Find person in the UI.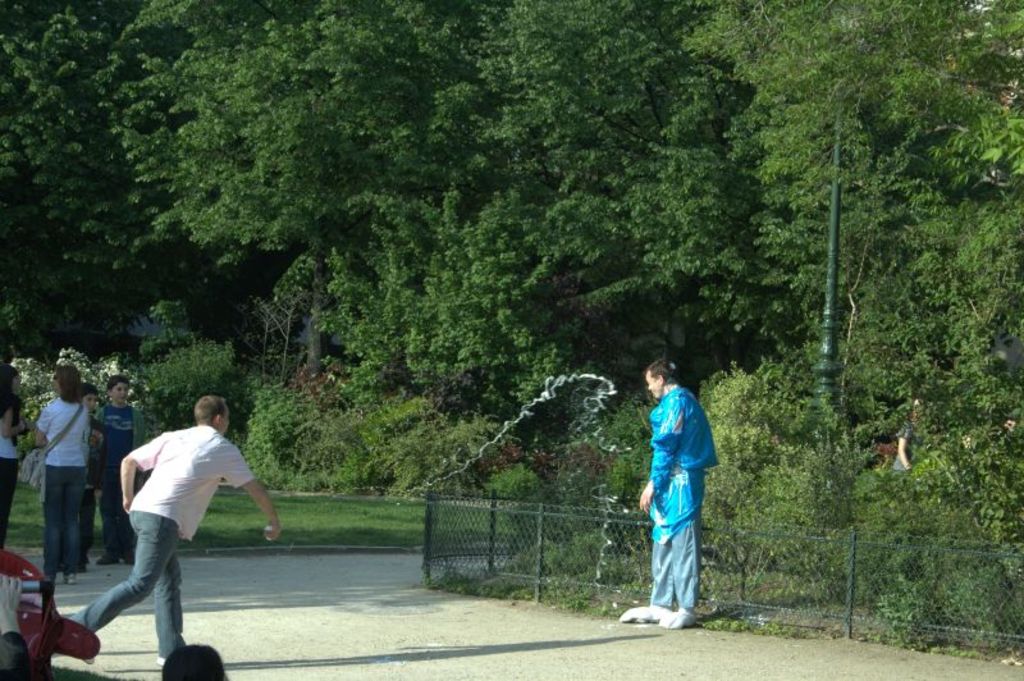
UI element at rect(91, 374, 146, 562).
